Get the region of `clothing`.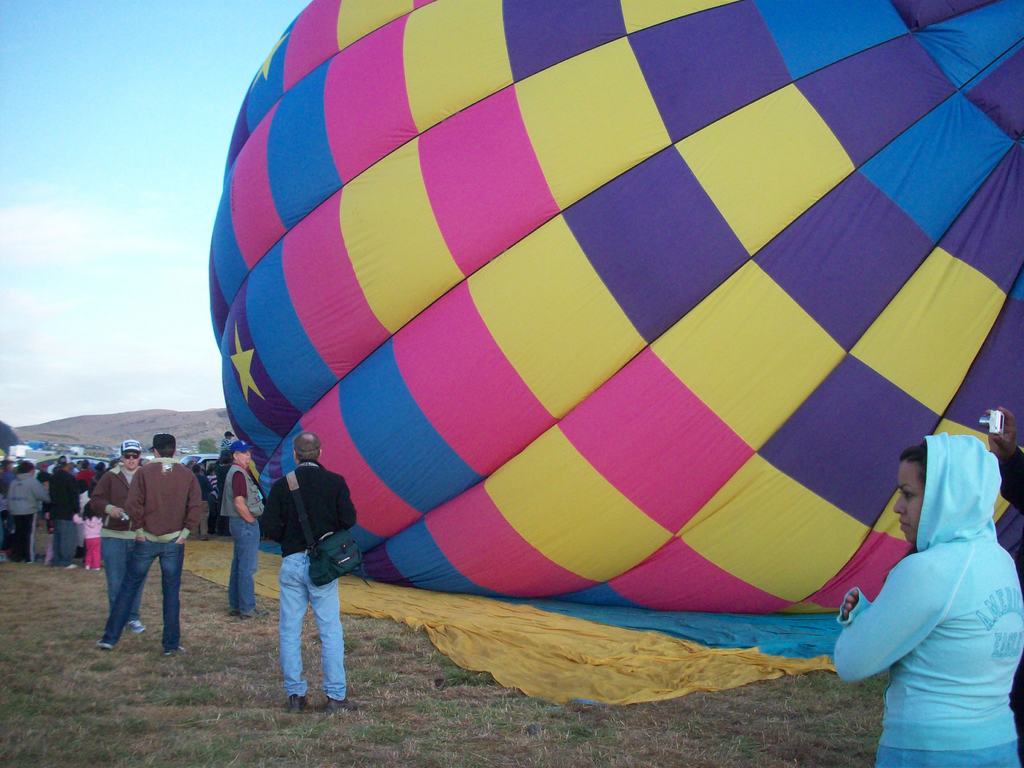
bbox=[996, 444, 1023, 767].
